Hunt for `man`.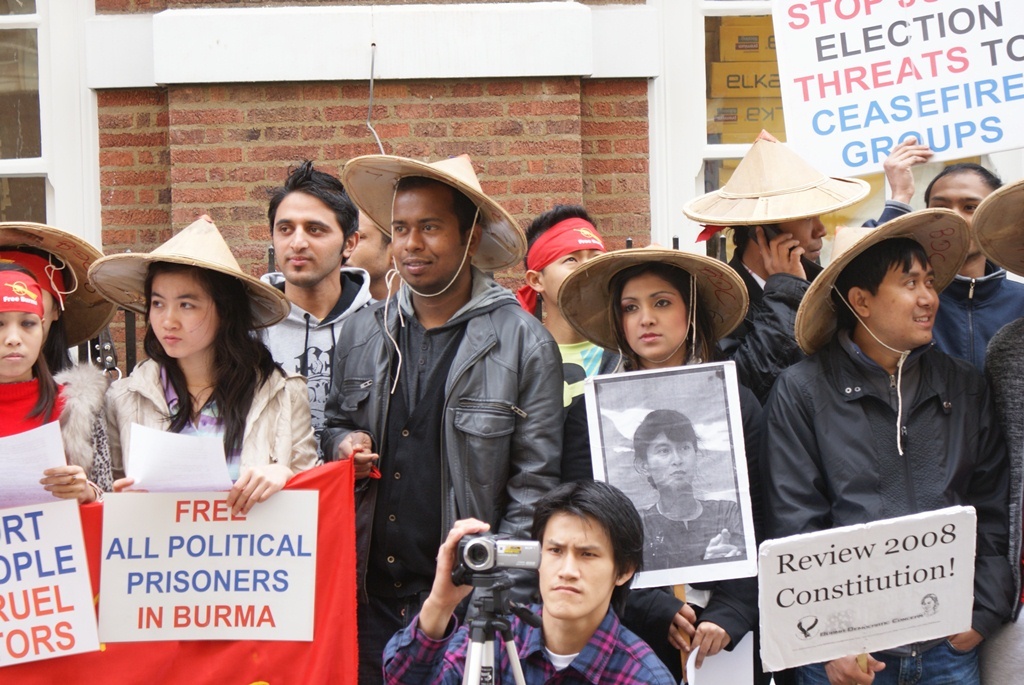
Hunted down at box=[380, 478, 677, 684].
